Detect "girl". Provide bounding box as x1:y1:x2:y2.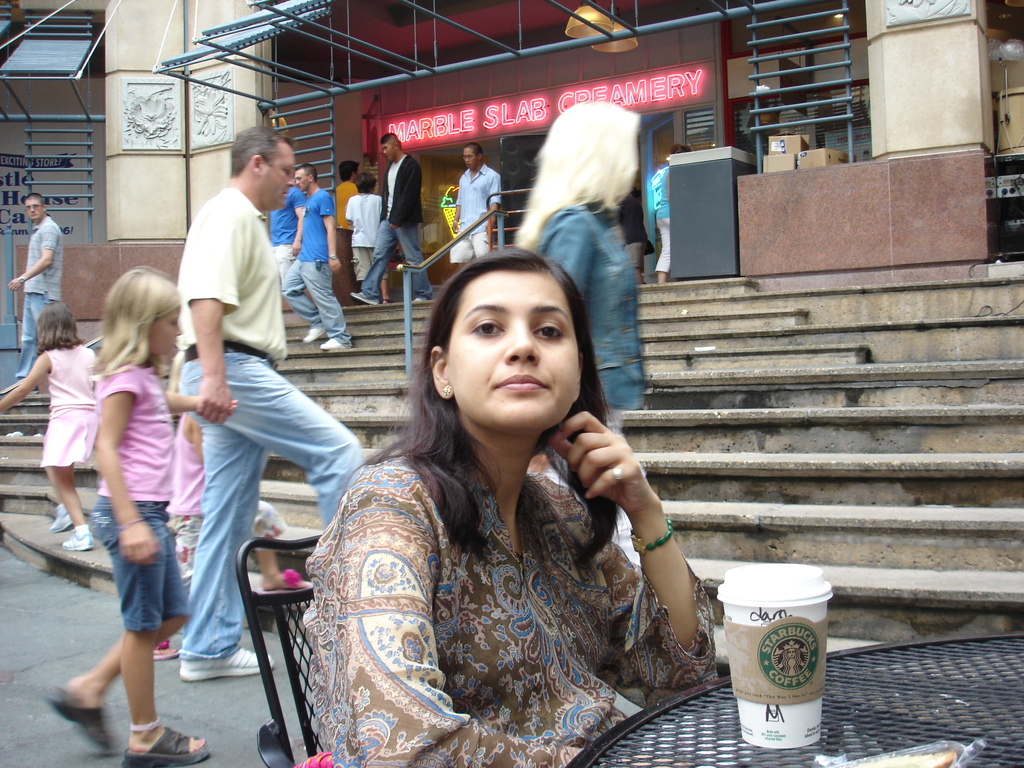
43:264:241:767.
